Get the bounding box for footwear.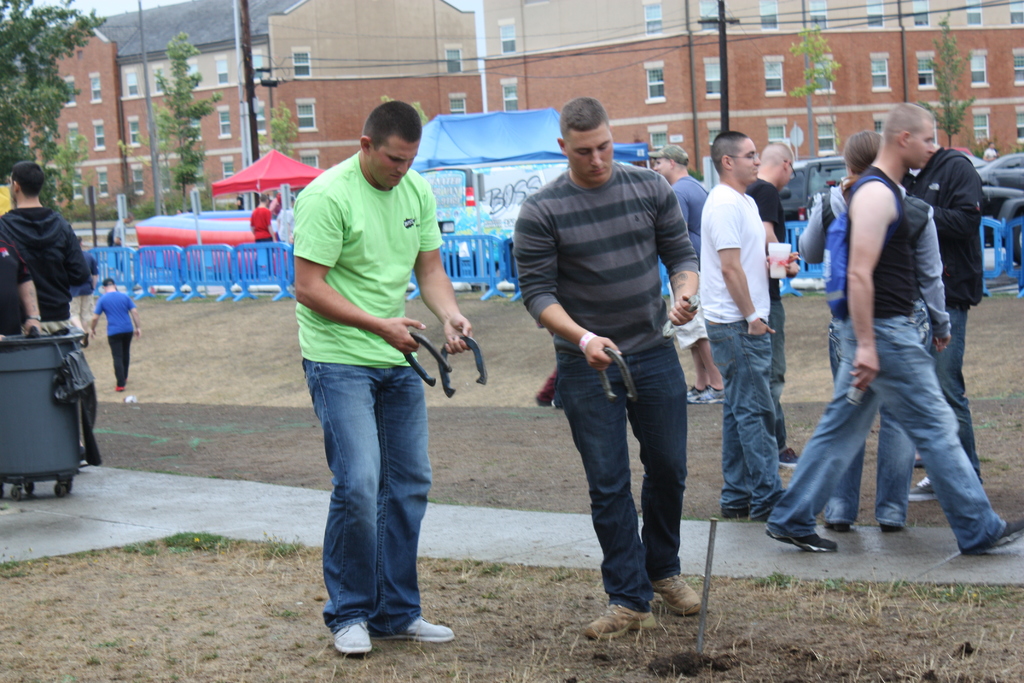
(777, 448, 803, 466).
